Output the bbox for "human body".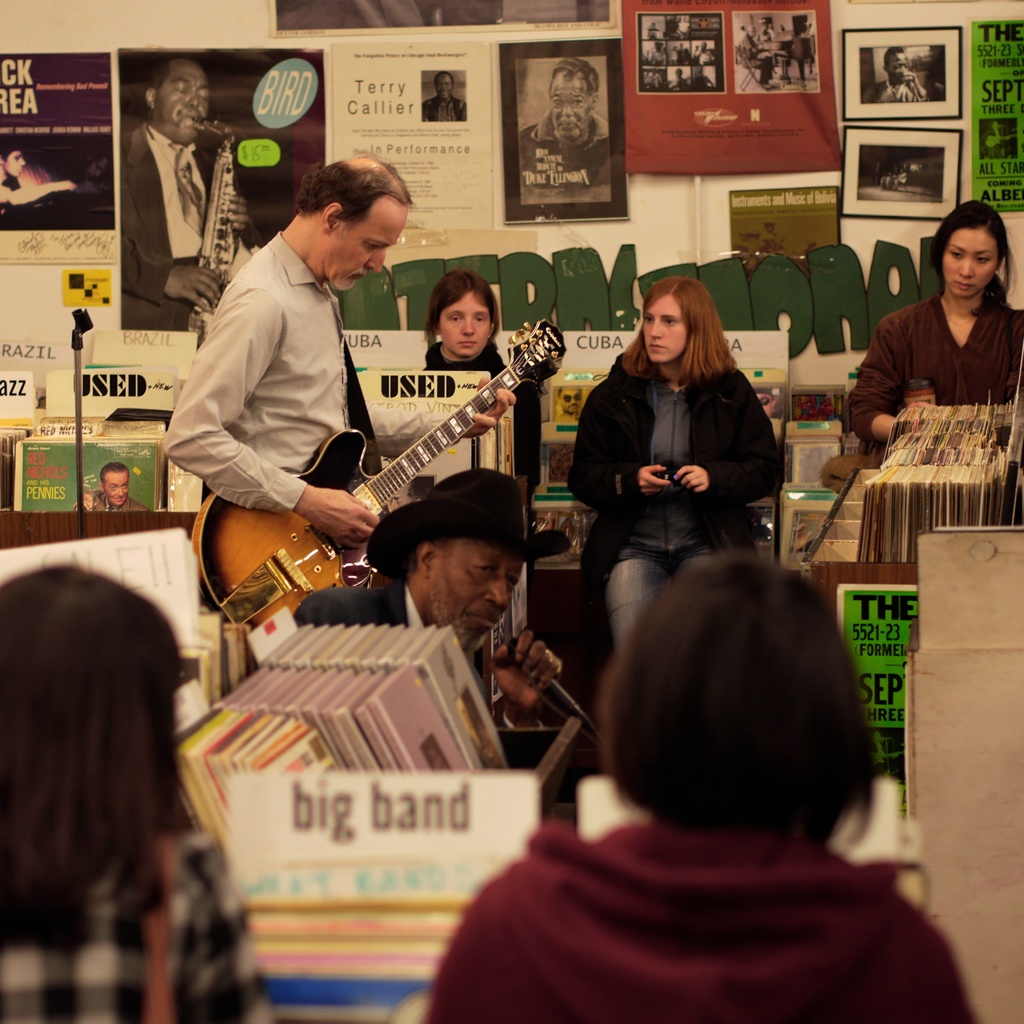
(left=756, top=24, right=771, bottom=68).
